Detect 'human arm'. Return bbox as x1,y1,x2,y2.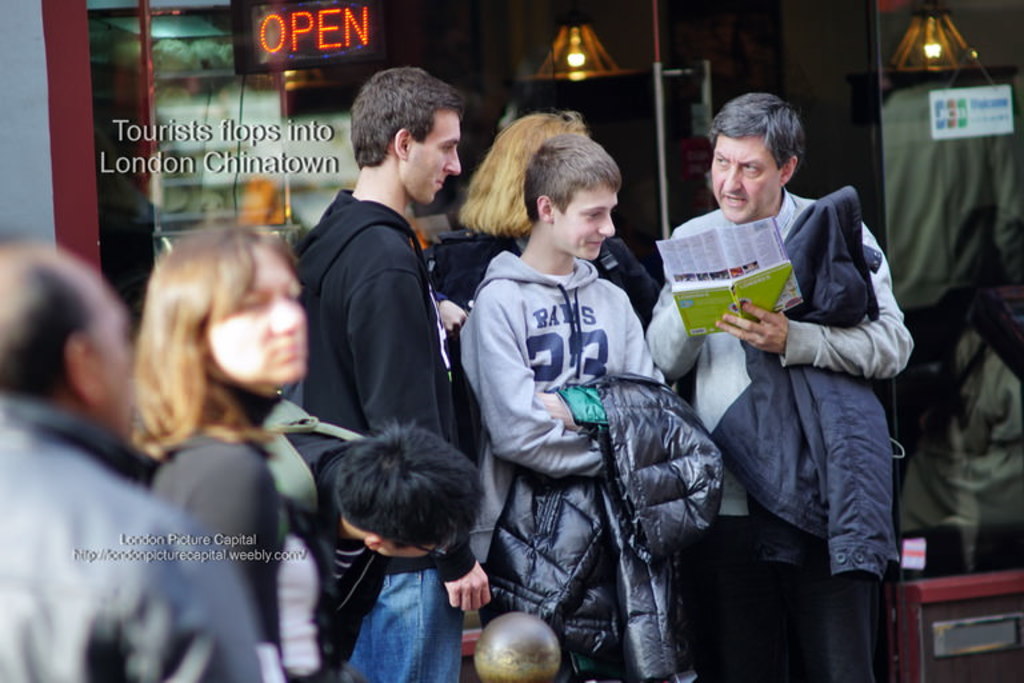
540,280,656,440.
